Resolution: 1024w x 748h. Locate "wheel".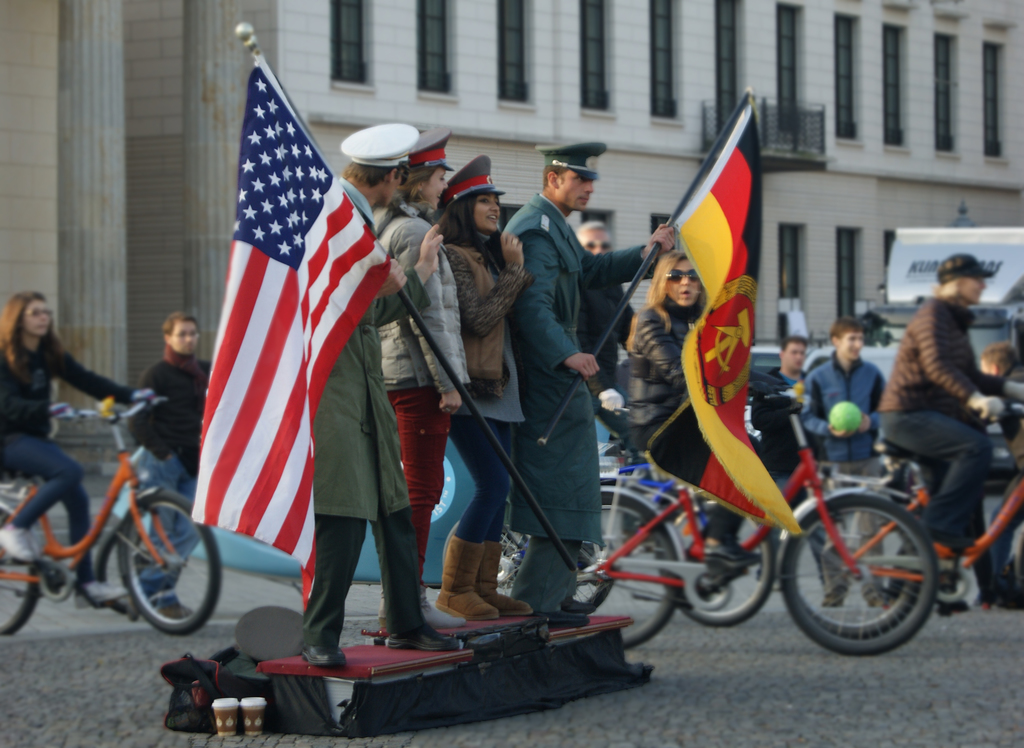
[652,500,774,625].
